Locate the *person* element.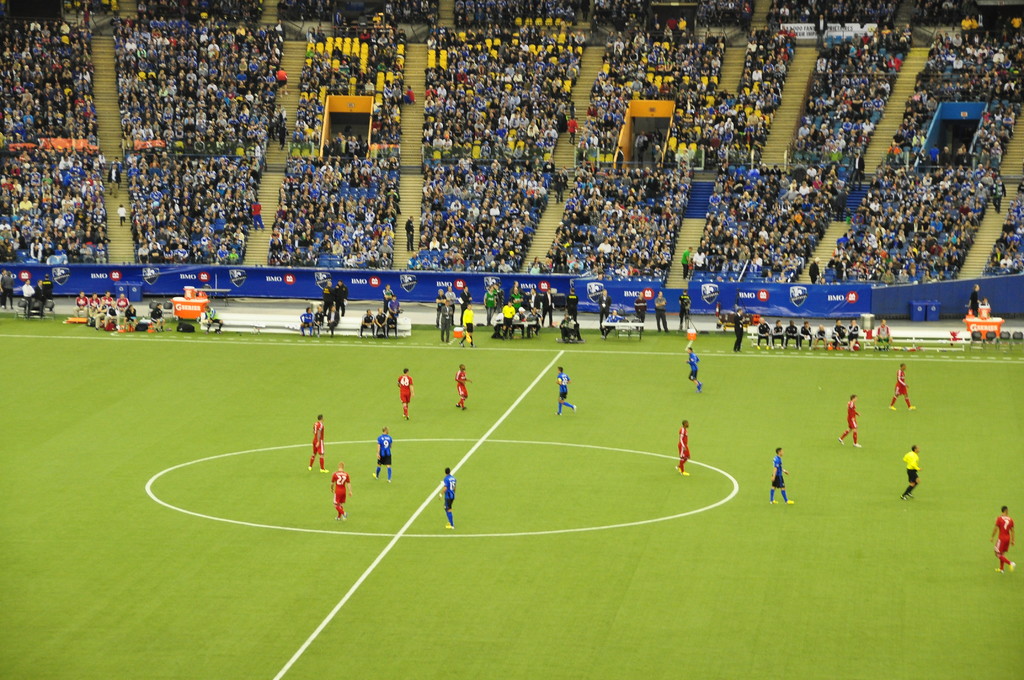
Element bbox: x1=390, y1=366, x2=415, y2=415.
